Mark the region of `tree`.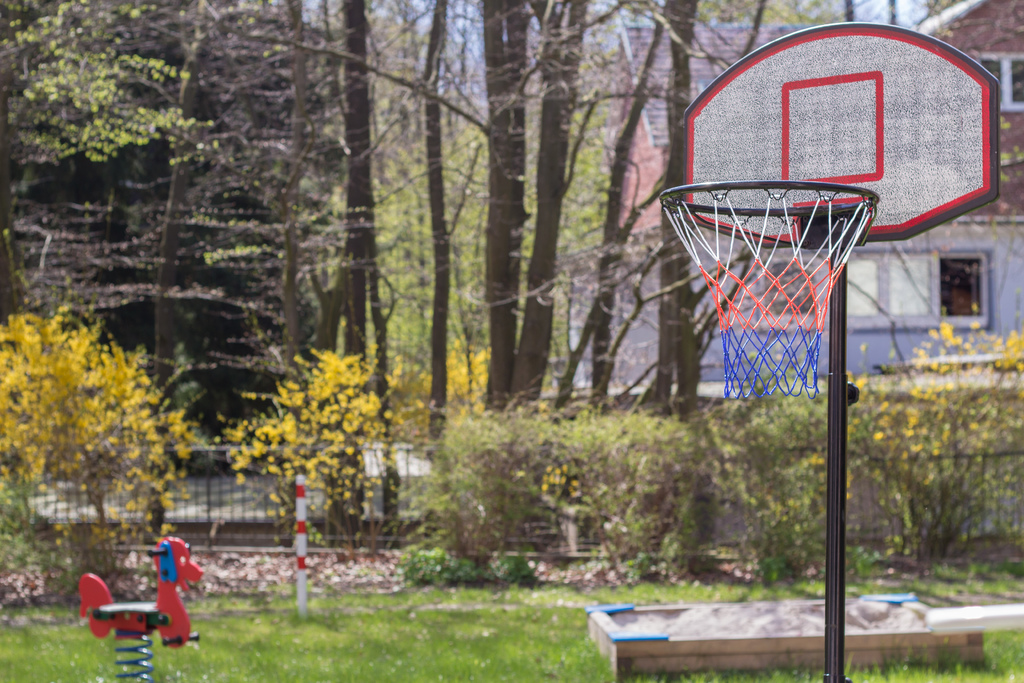
Region: BBox(37, 0, 262, 419).
